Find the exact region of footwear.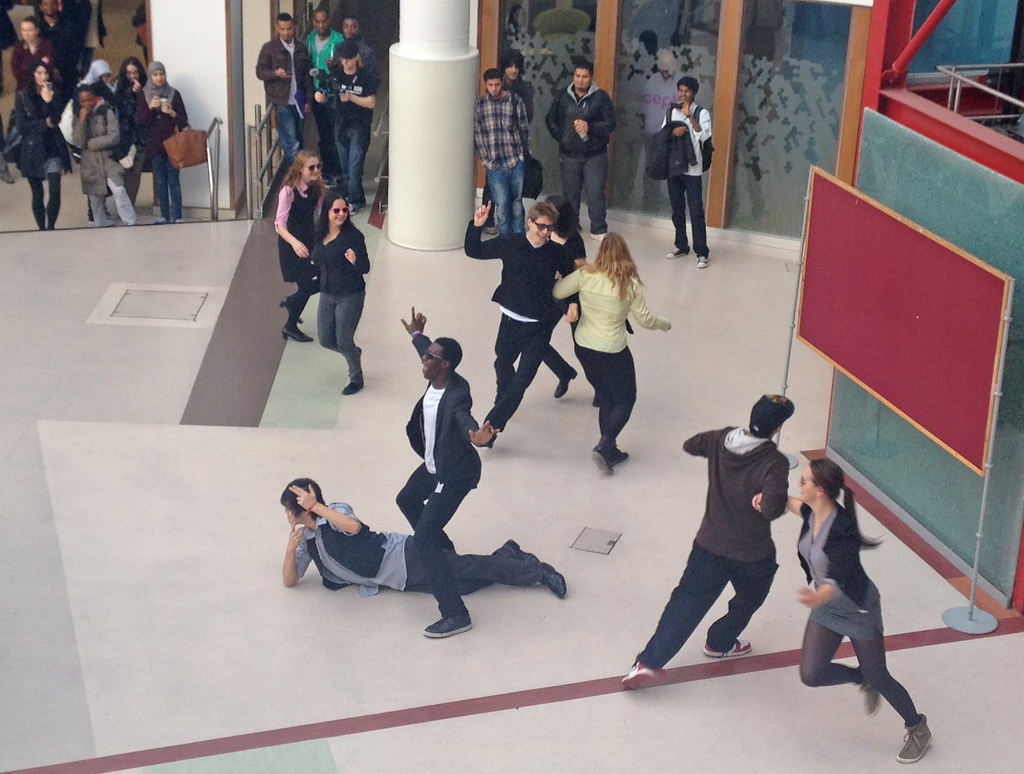
Exact region: [x1=353, y1=203, x2=362, y2=216].
